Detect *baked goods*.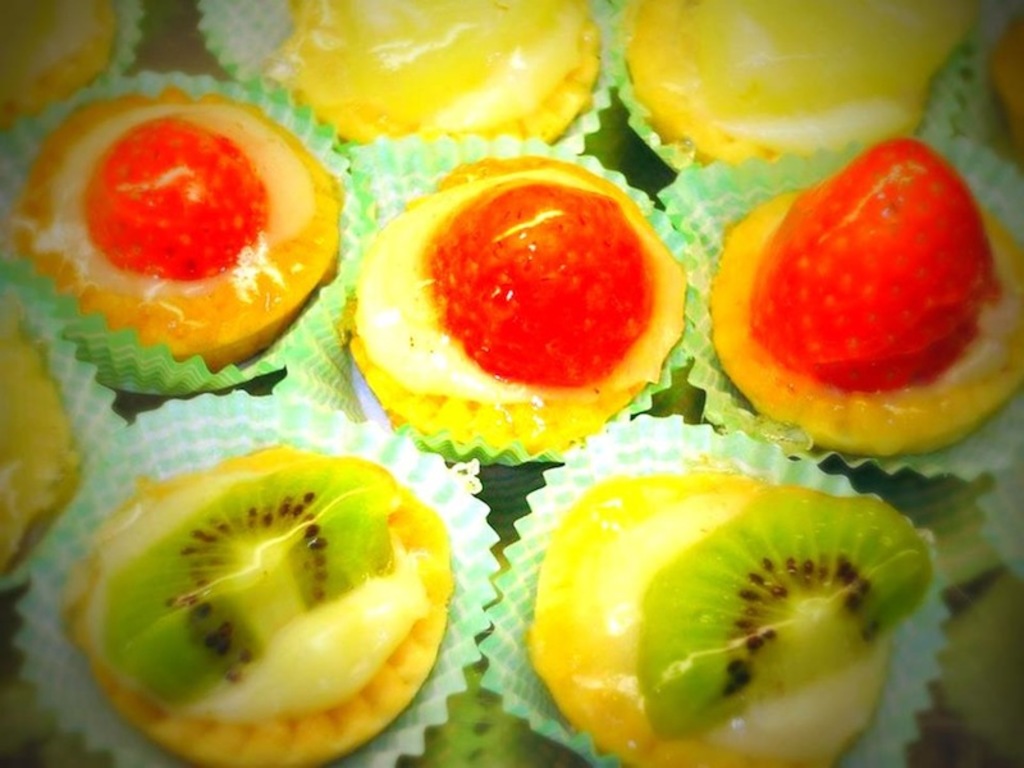
Detected at (0,0,122,133).
